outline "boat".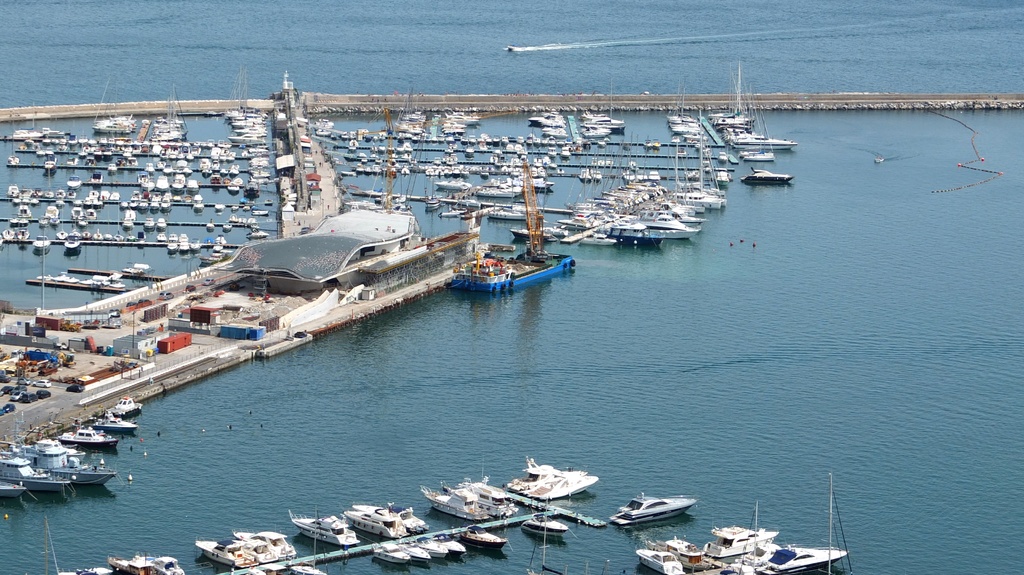
Outline: left=424, top=485, right=496, bottom=519.
